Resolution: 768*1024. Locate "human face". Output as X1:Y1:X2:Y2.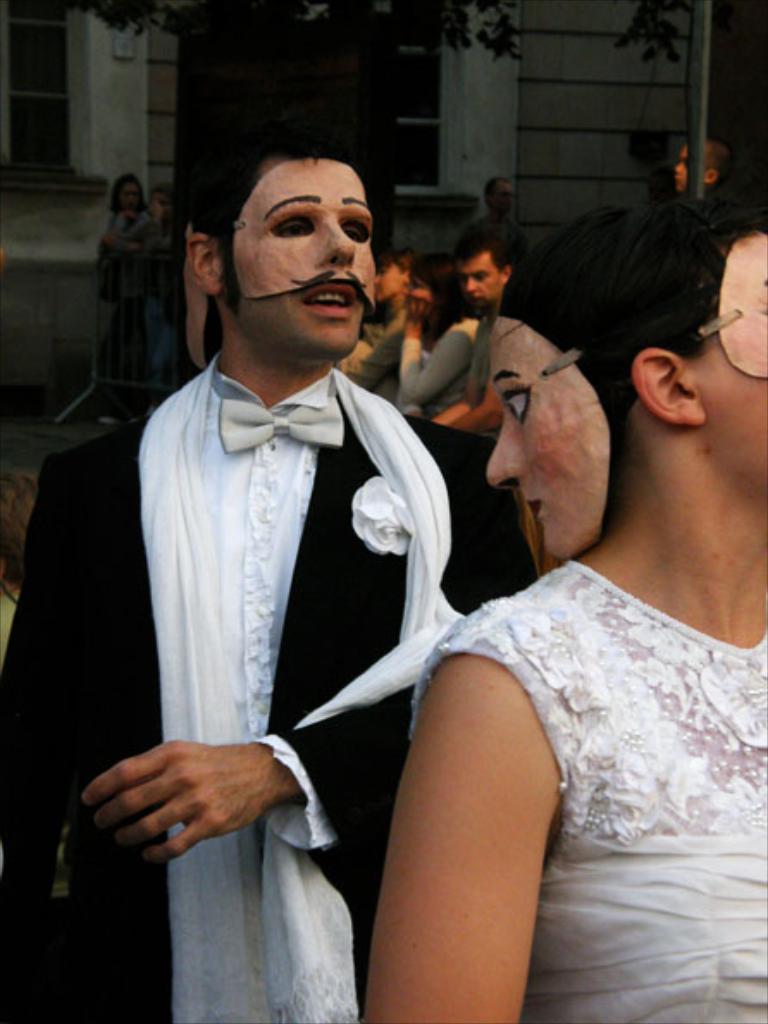
677:141:689:191.
